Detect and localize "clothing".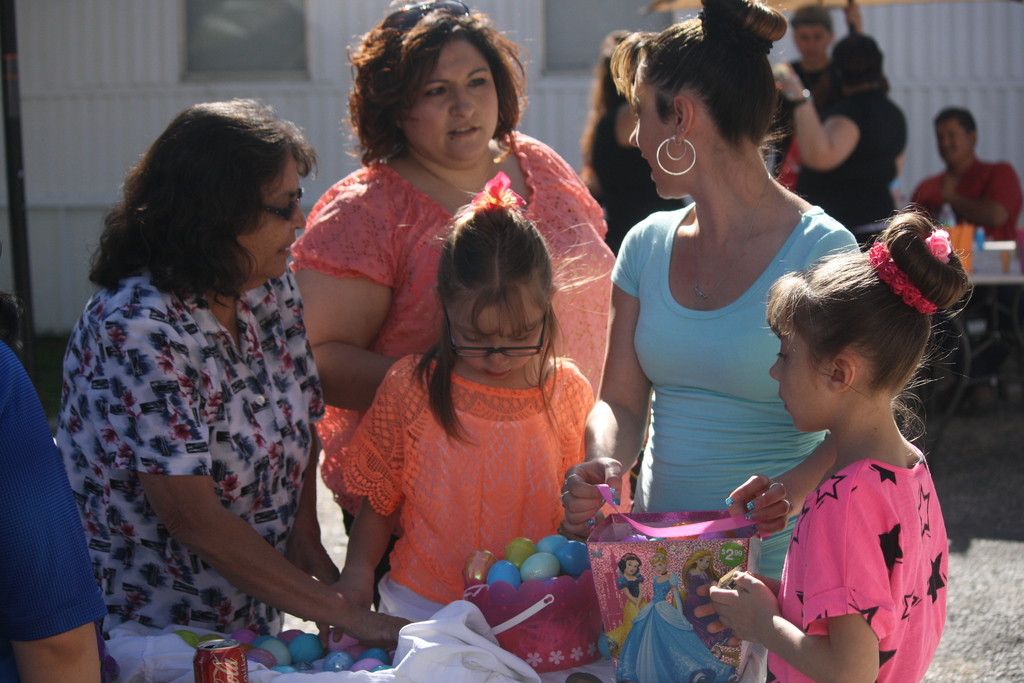
Localized at left=616, top=573, right=737, bottom=682.
